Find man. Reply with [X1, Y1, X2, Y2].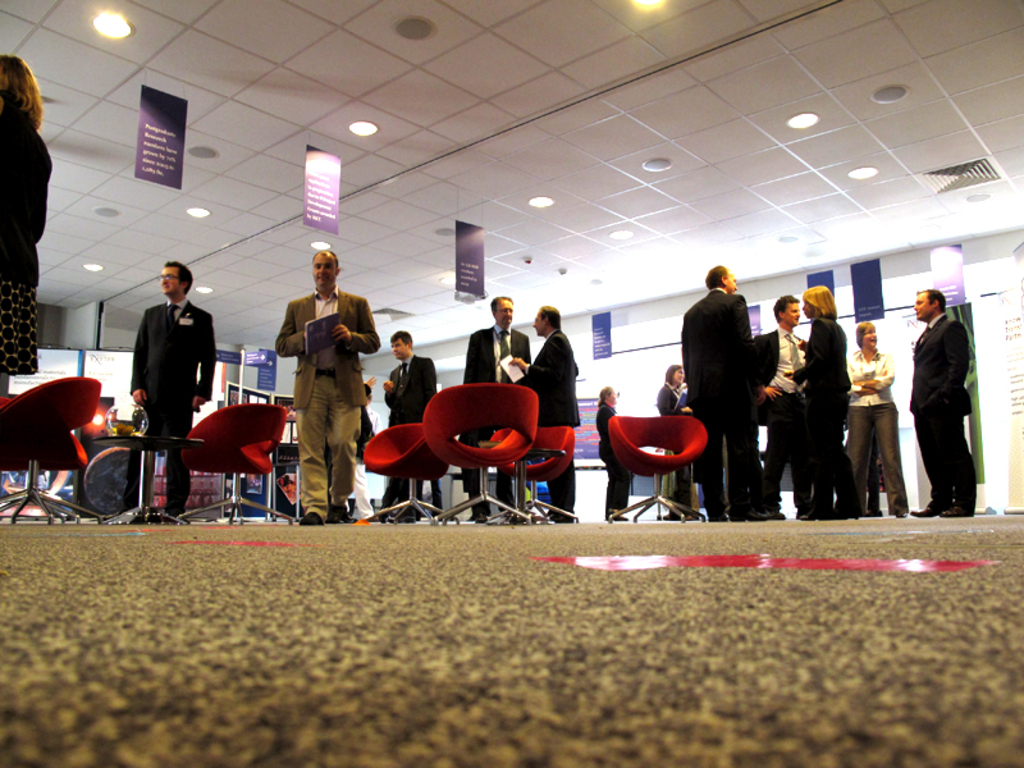
[750, 291, 805, 511].
